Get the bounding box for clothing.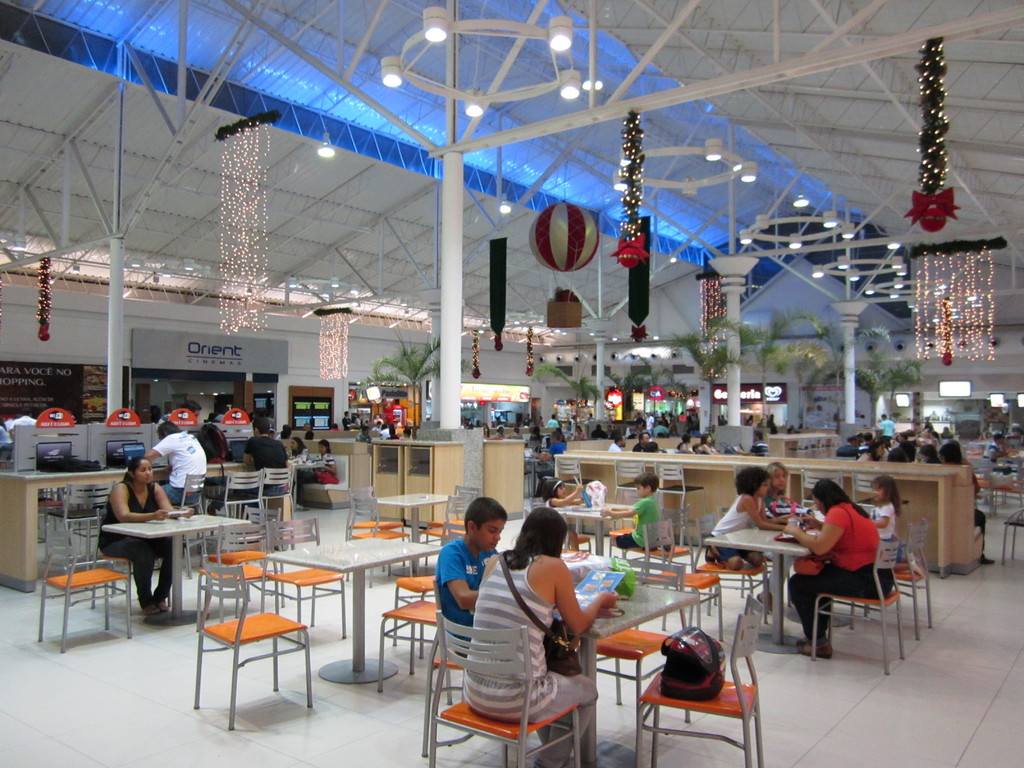
(left=430, top=528, right=491, bottom=662).
